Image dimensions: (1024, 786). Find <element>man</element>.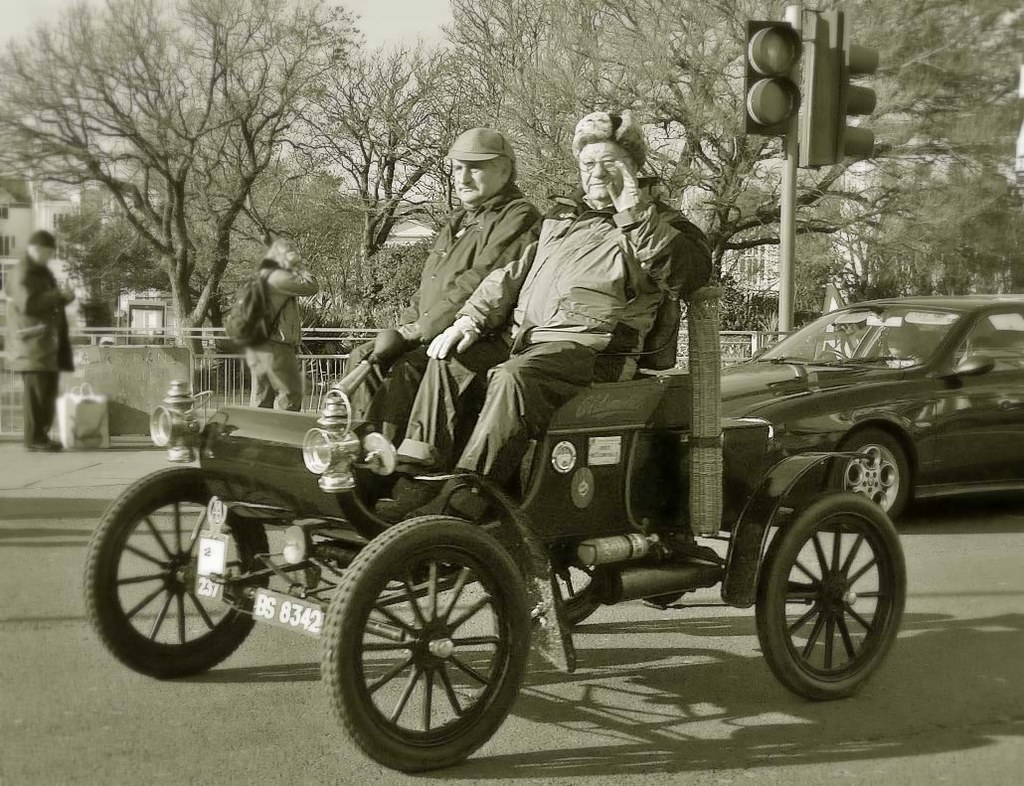
0/235/68/448.
